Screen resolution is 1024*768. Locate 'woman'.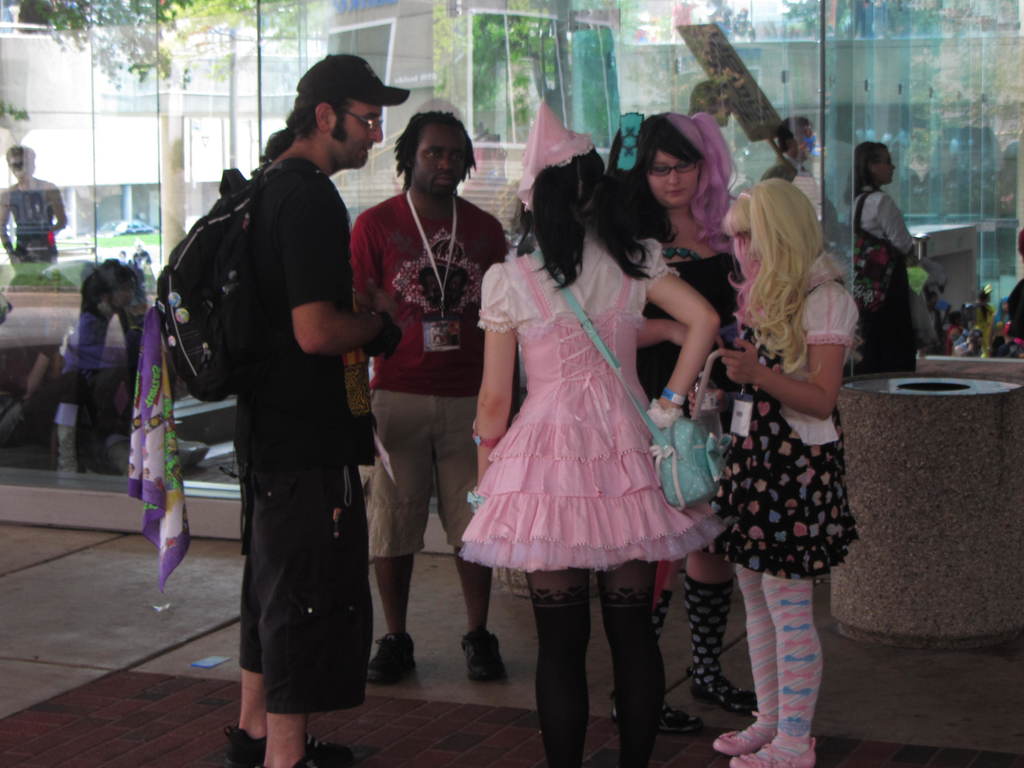
l=611, t=106, r=756, b=728.
